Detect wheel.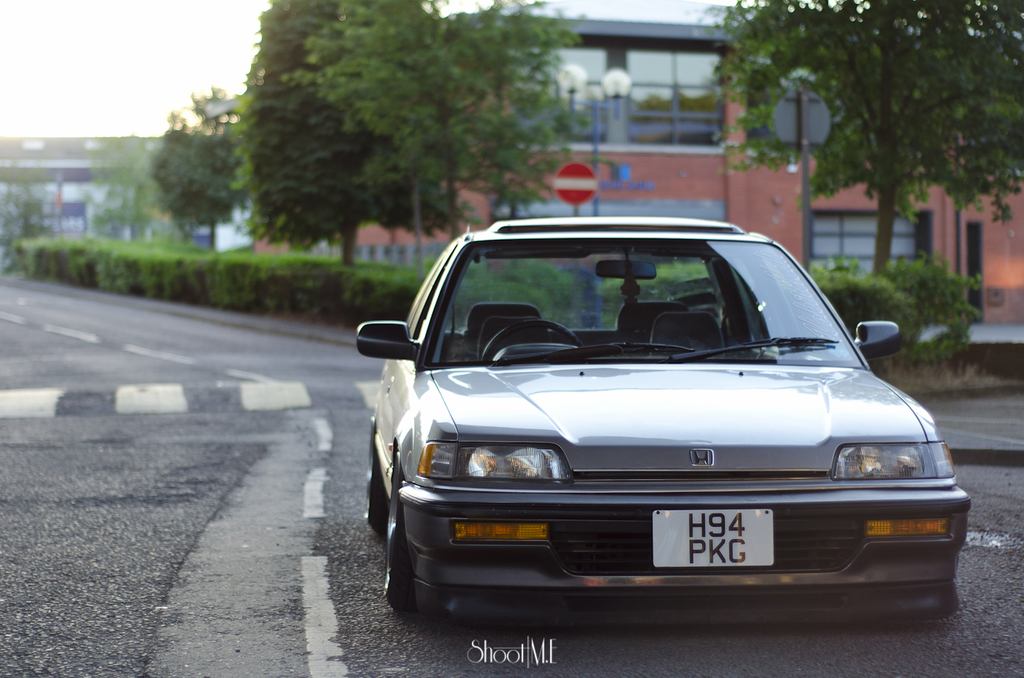
Detected at 378 452 414 615.
